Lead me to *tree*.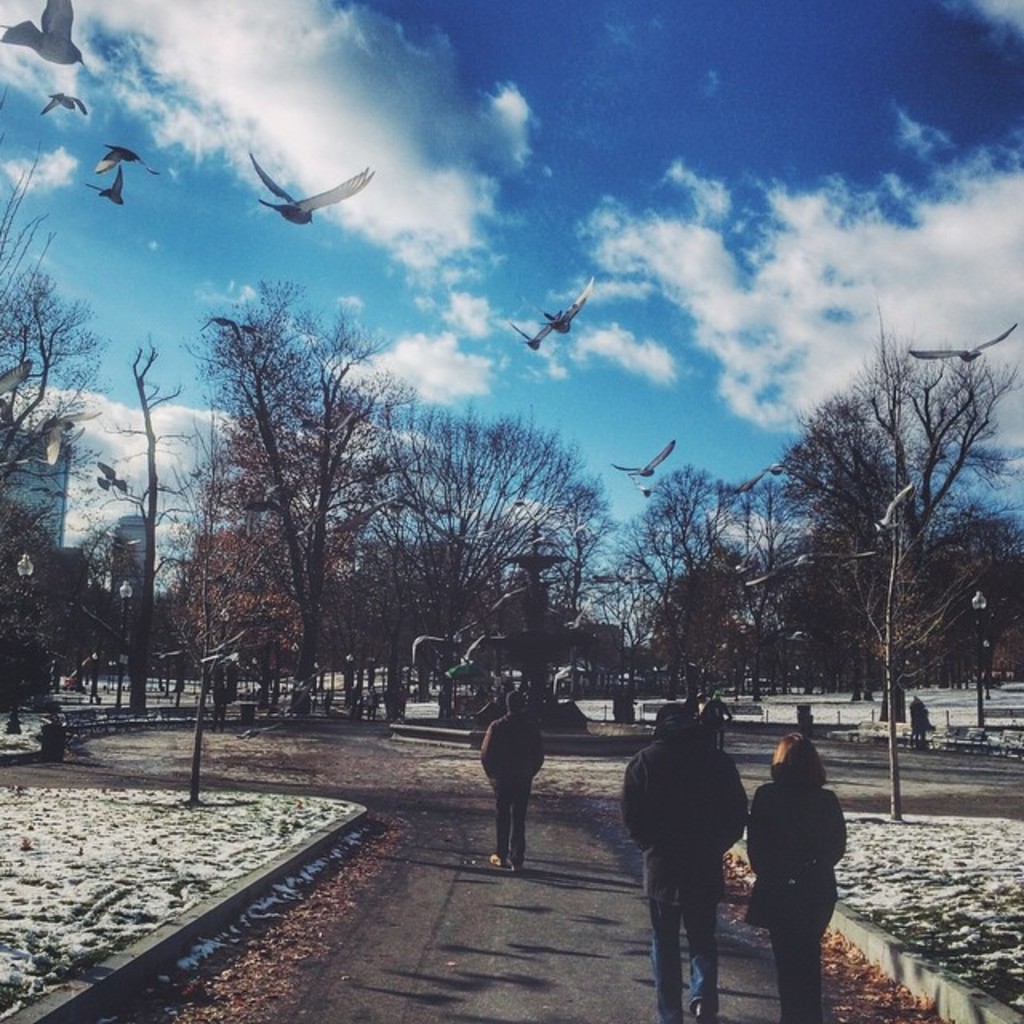
Lead to x1=42, y1=509, x2=146, y2=706.
